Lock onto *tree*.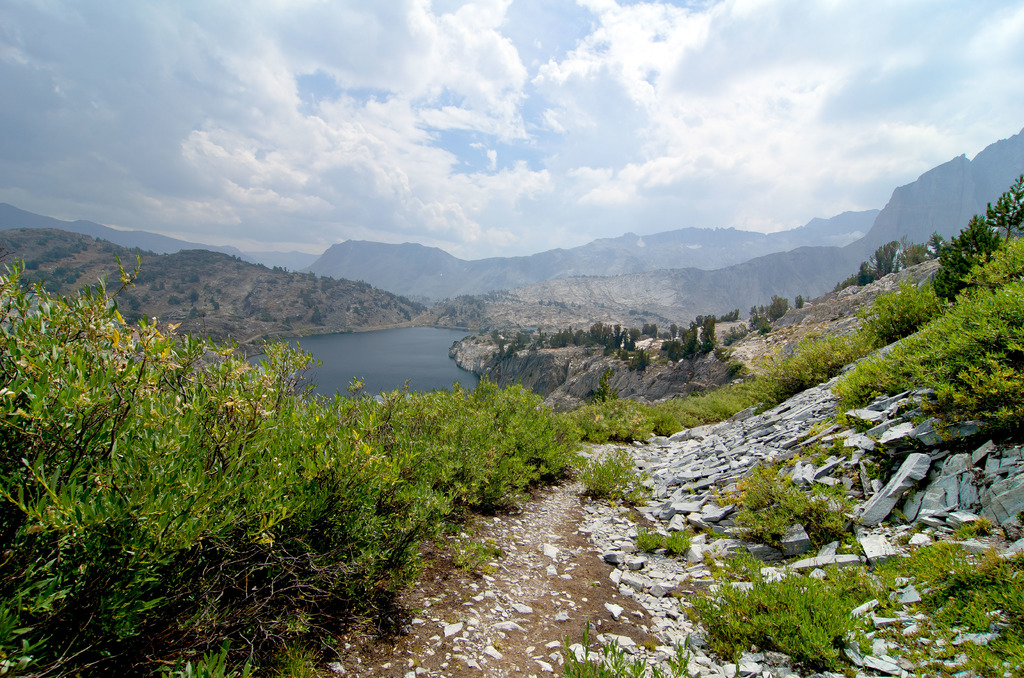
Locked: BBox(659, 329, 668, 339).
